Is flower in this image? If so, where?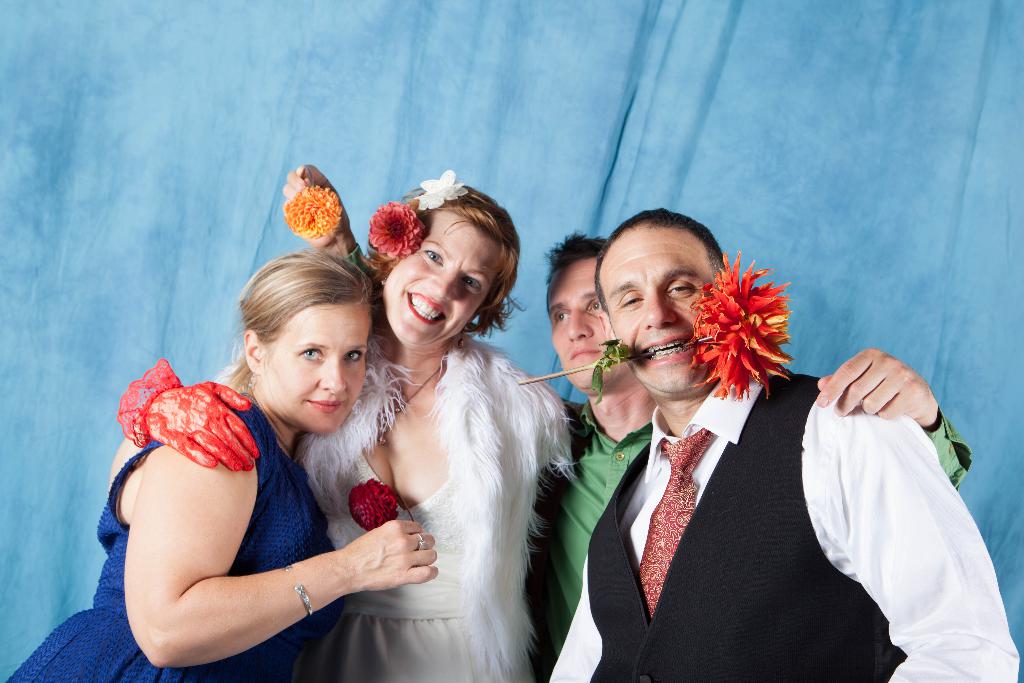
Yes, at [x1=283, y1=183, x2=341, y2=238].
